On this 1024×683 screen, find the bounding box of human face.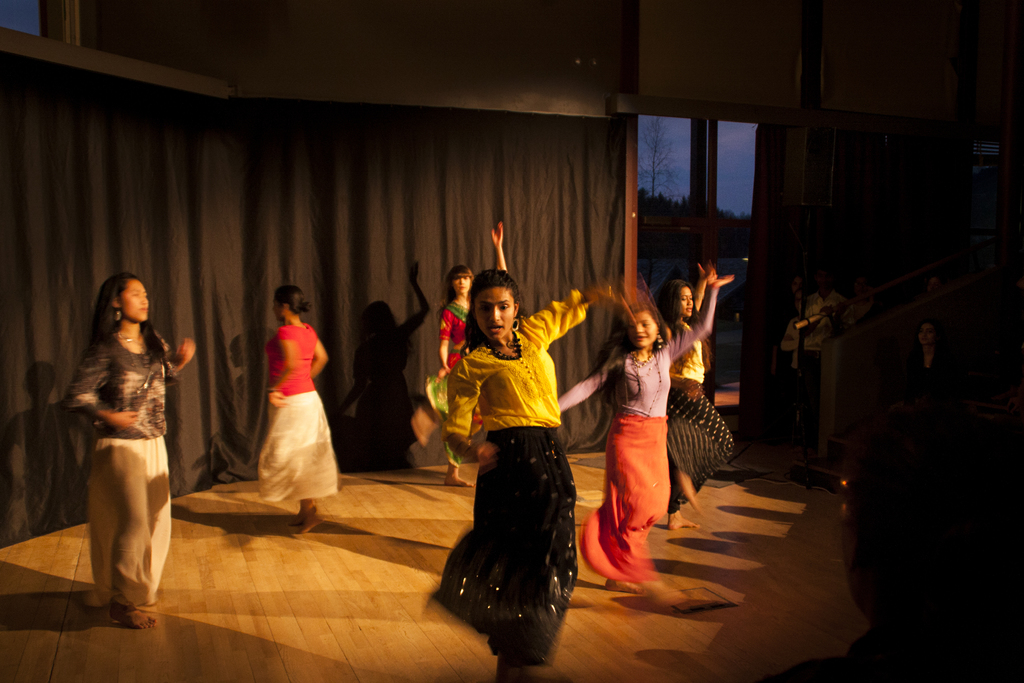
Bounding box: {"left": 471, "top": 286, "right": 518, "bottom": 335}.
